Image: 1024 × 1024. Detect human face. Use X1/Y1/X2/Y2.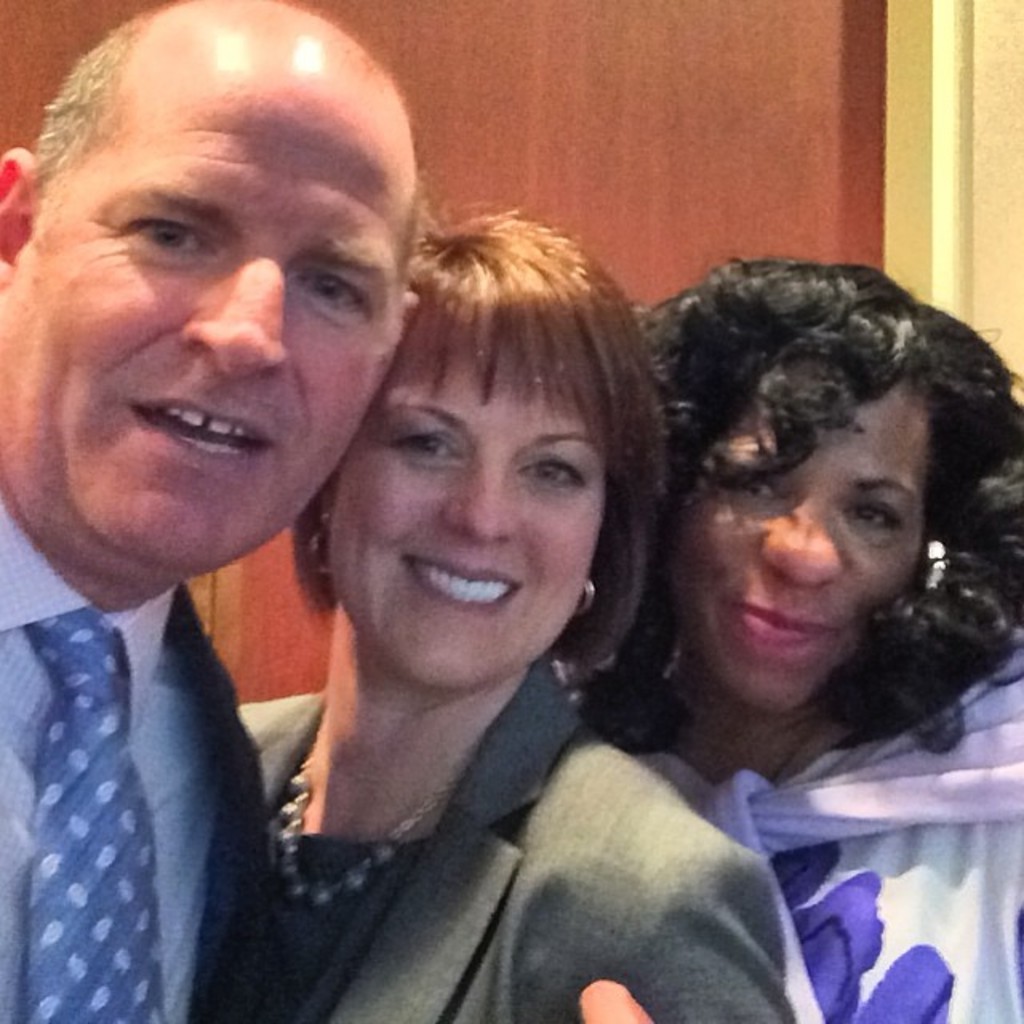
666/394/926/710.
